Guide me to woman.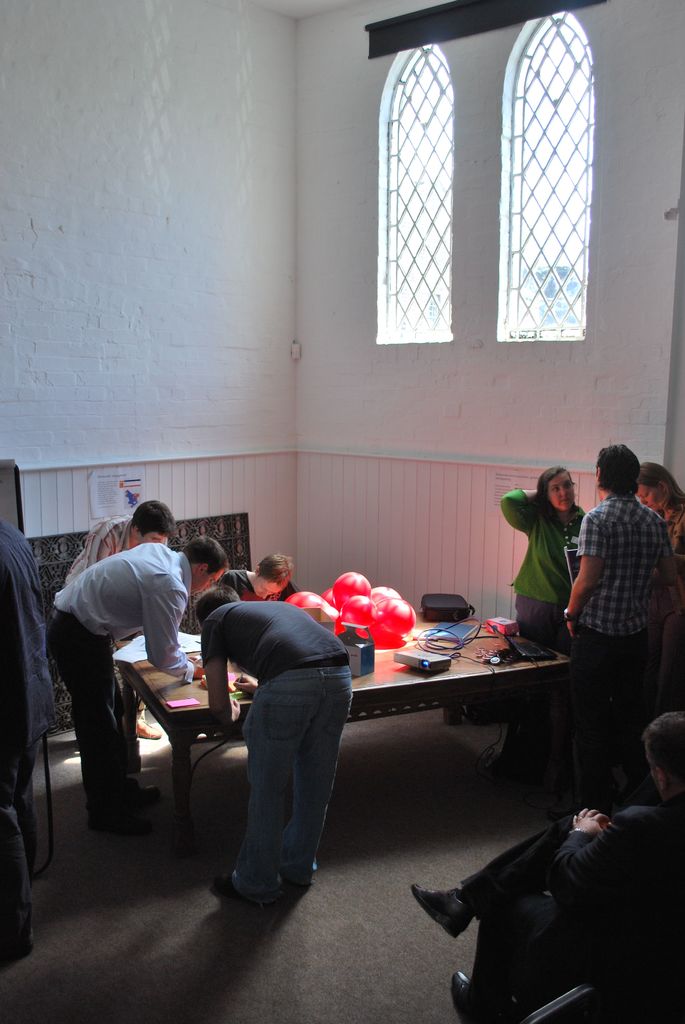
Guidance: detection(218, 554, 306, 605).
